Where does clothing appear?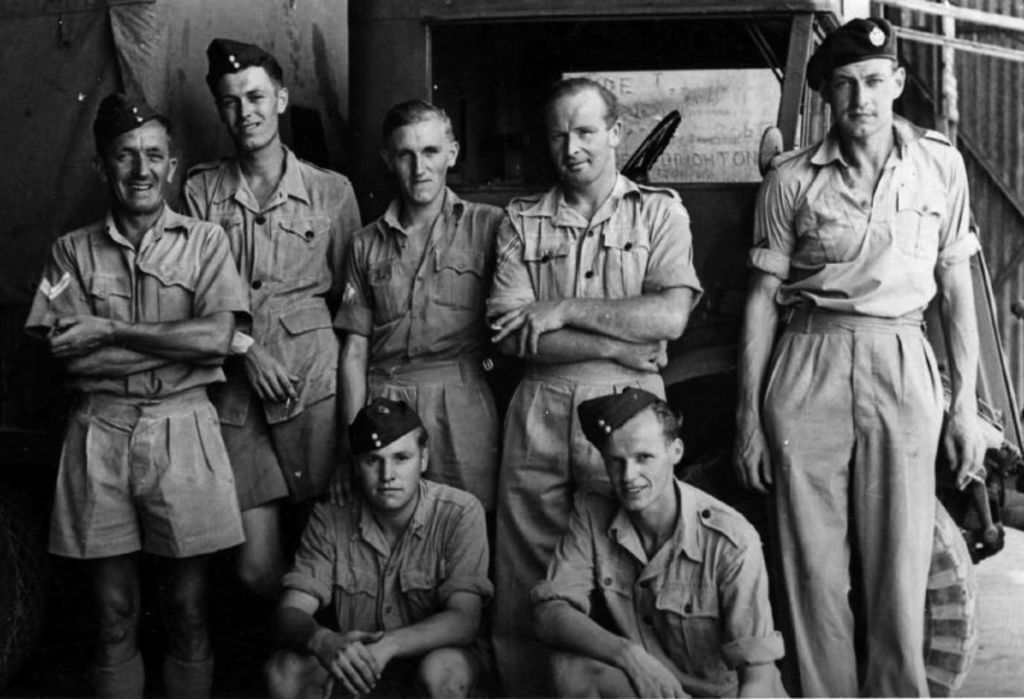
Appears at 22 202 251 557.
